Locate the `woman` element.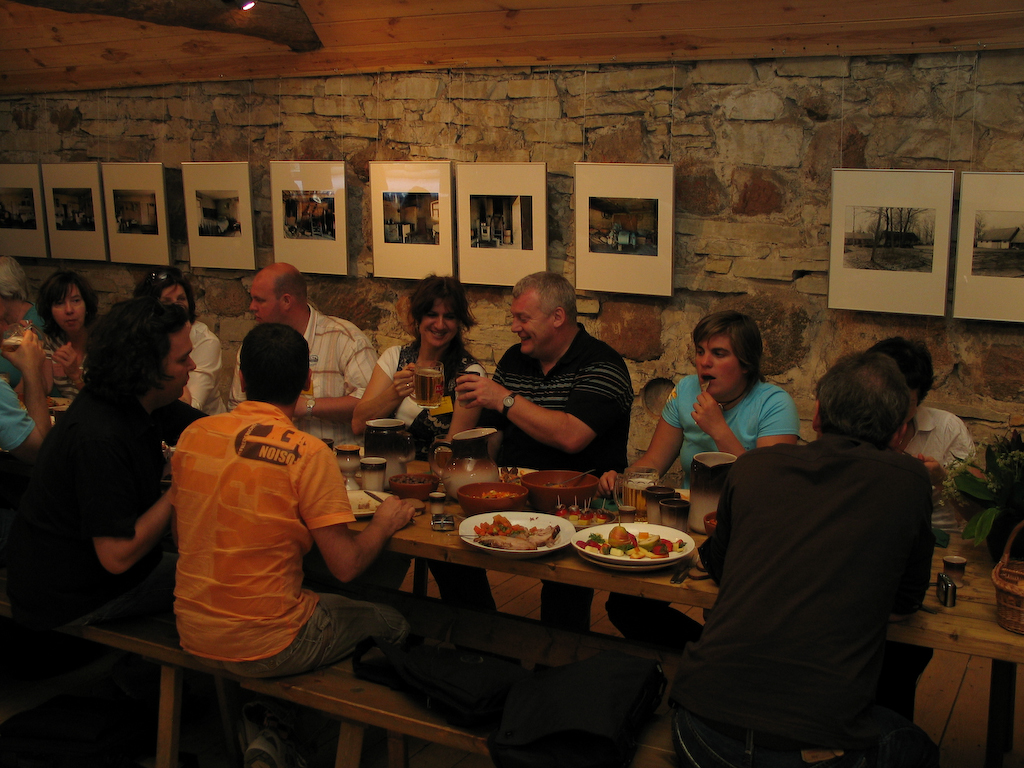
Element bbox: region(345, 270, 499, 606).
